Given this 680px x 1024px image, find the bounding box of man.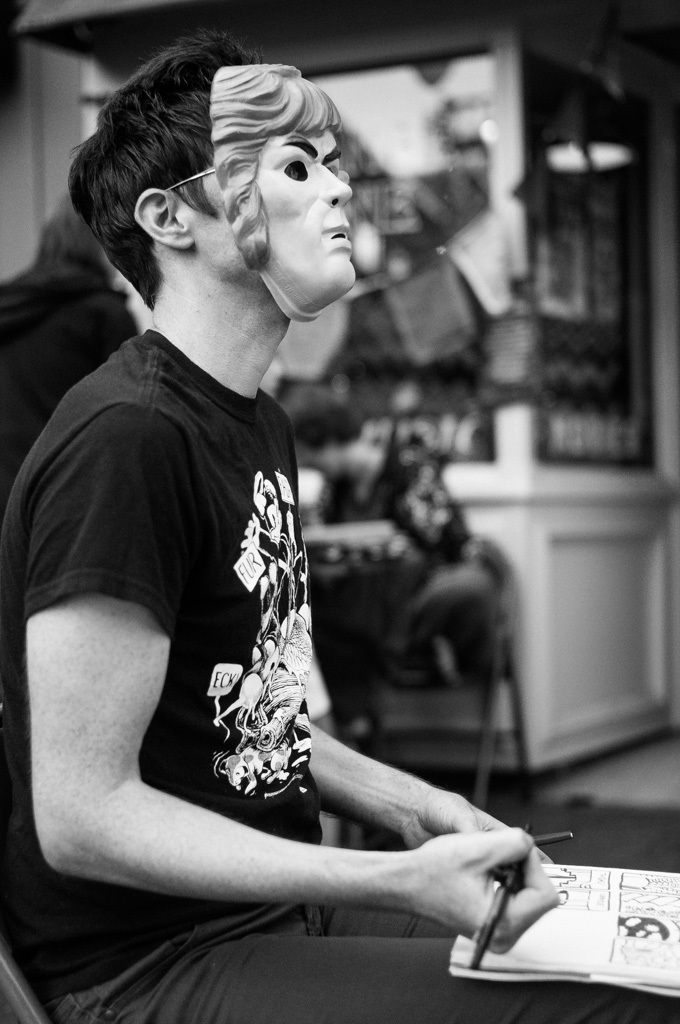
locate(0, 189, 144, 485).
